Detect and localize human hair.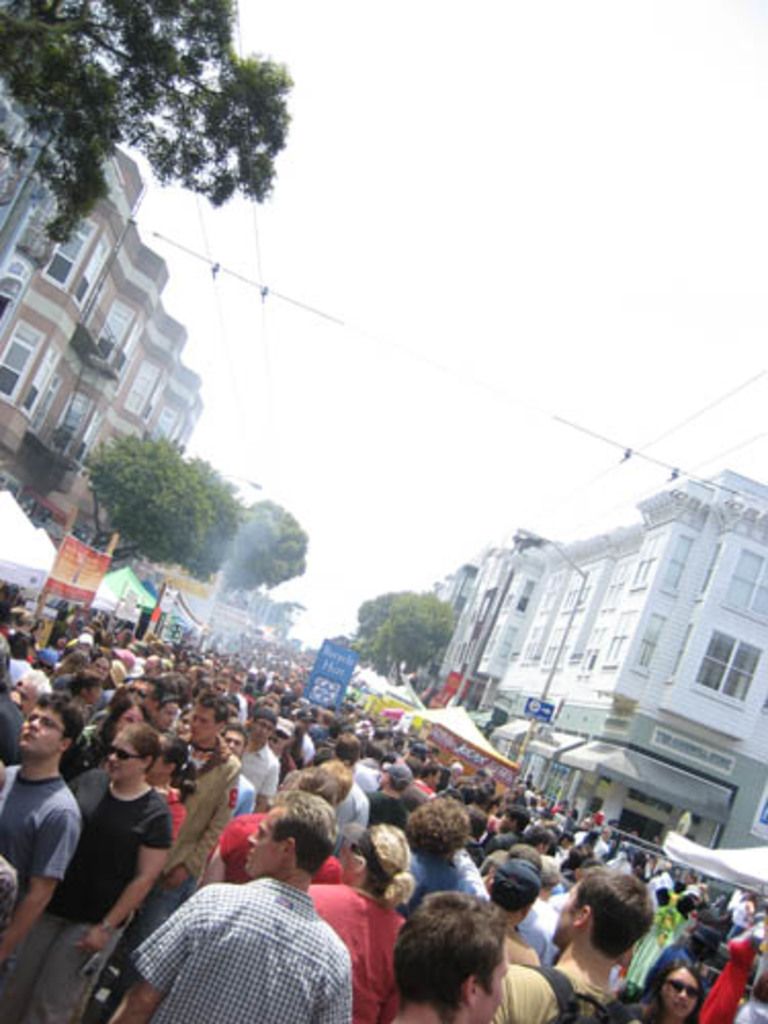
Localized at x1=621 y1=958 x2=705 y2=1022.
